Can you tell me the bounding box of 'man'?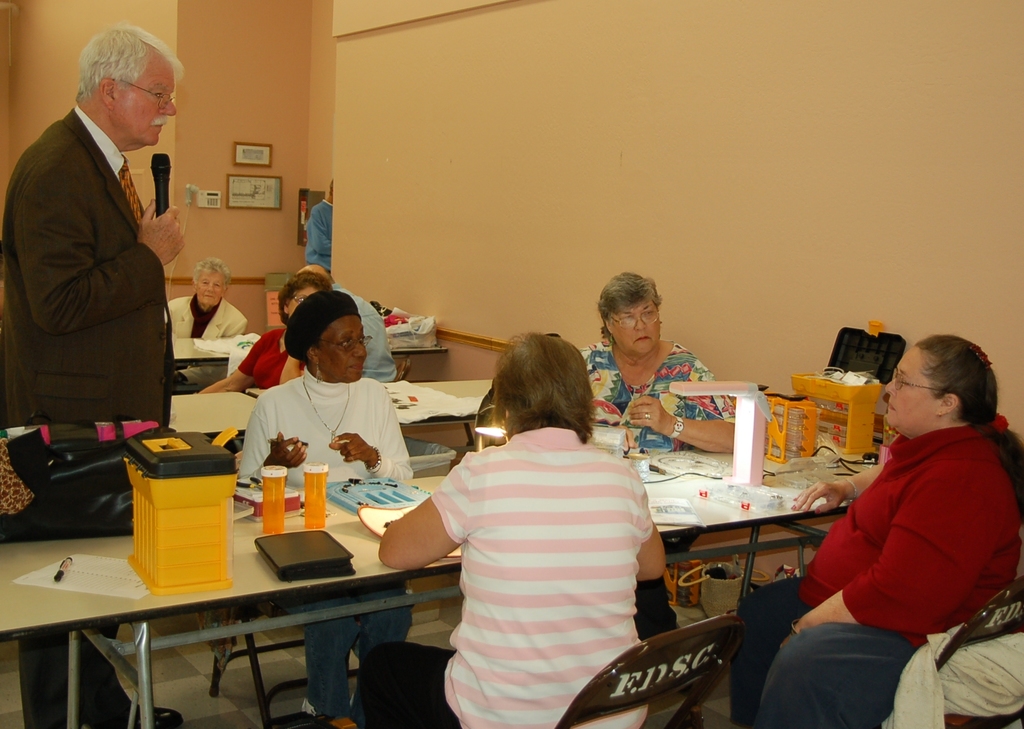
15/17/205/493.
